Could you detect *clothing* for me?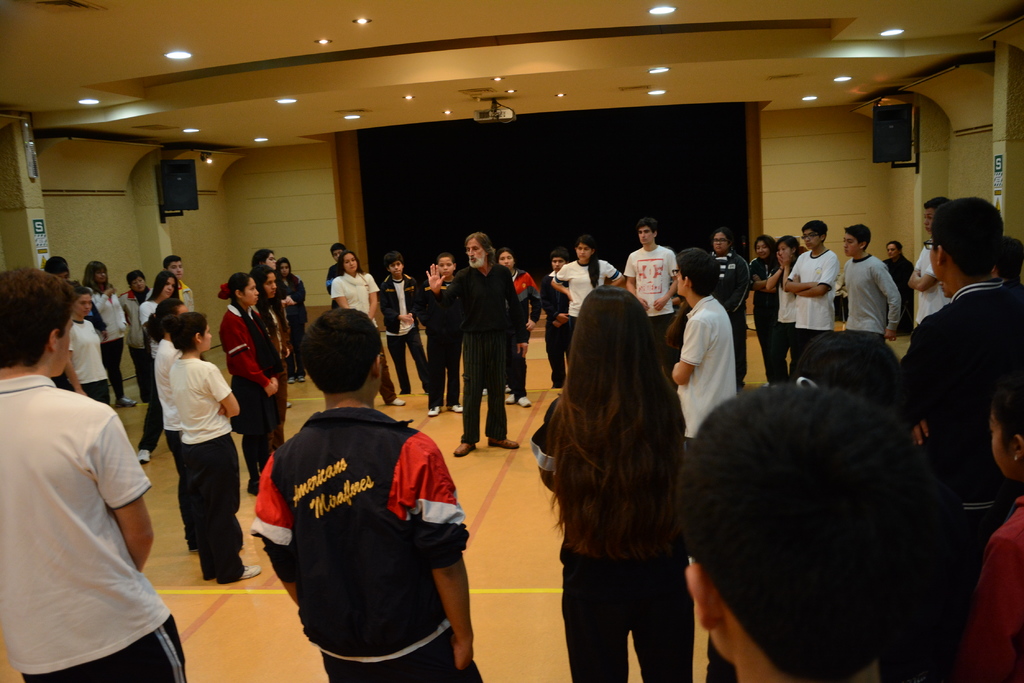
Detection result: (174, 350, 257, 575).
